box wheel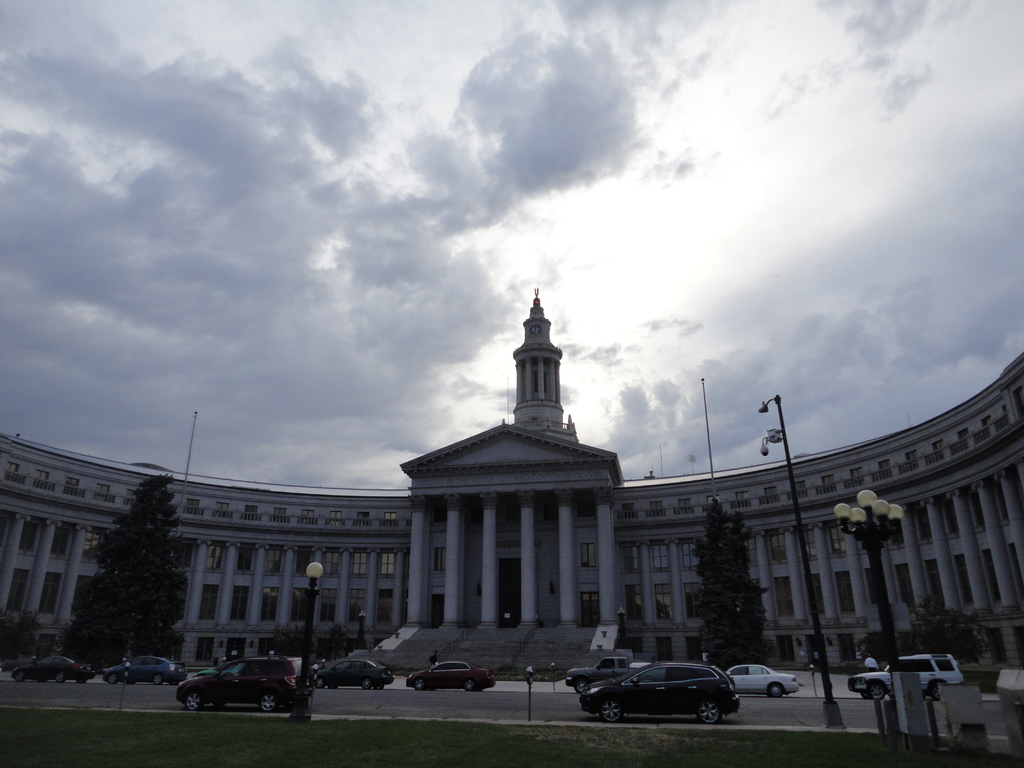
x1=315, y1=675, x2=324, y2=689
